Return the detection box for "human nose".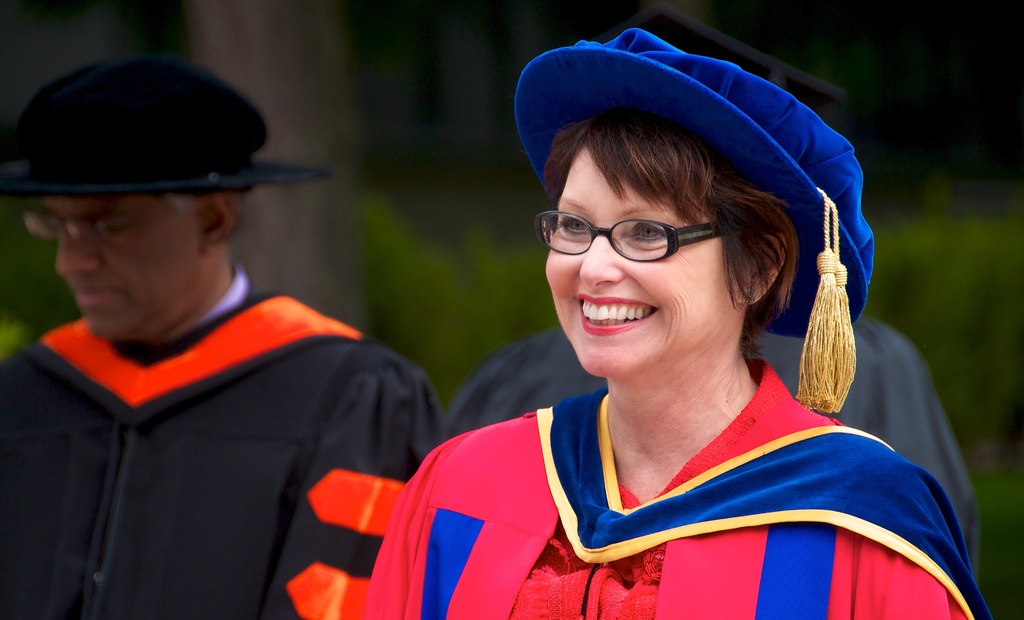
[left=54, top=229, right=100, bottom=284].
